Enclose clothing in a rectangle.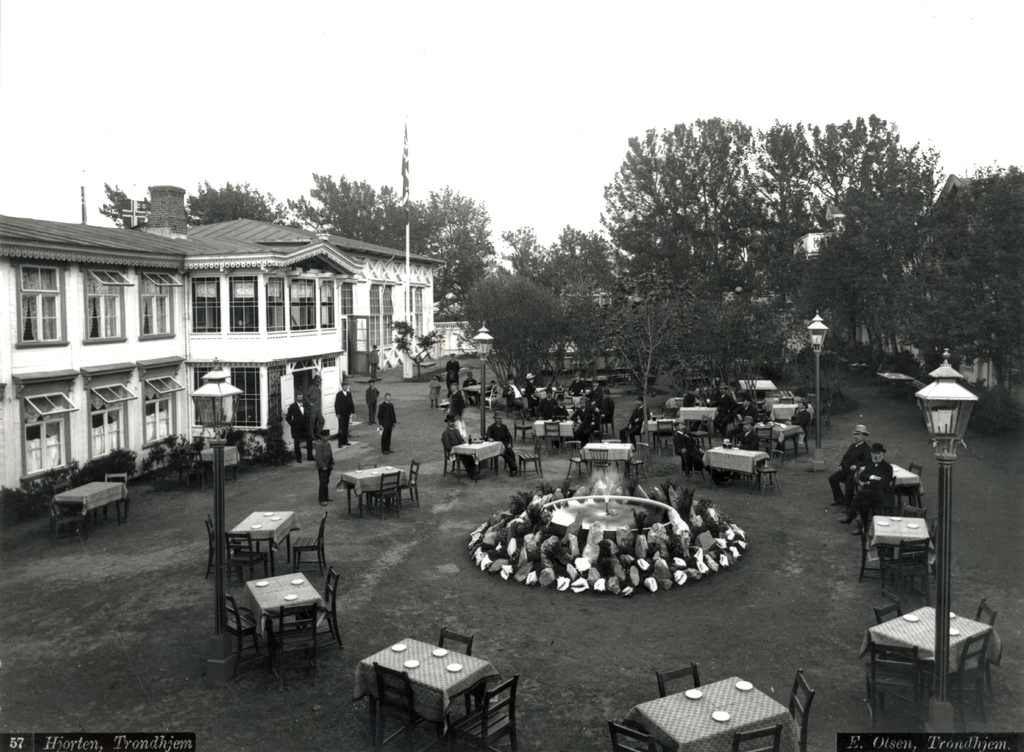
bbox=(374, 402, 396, 451).
